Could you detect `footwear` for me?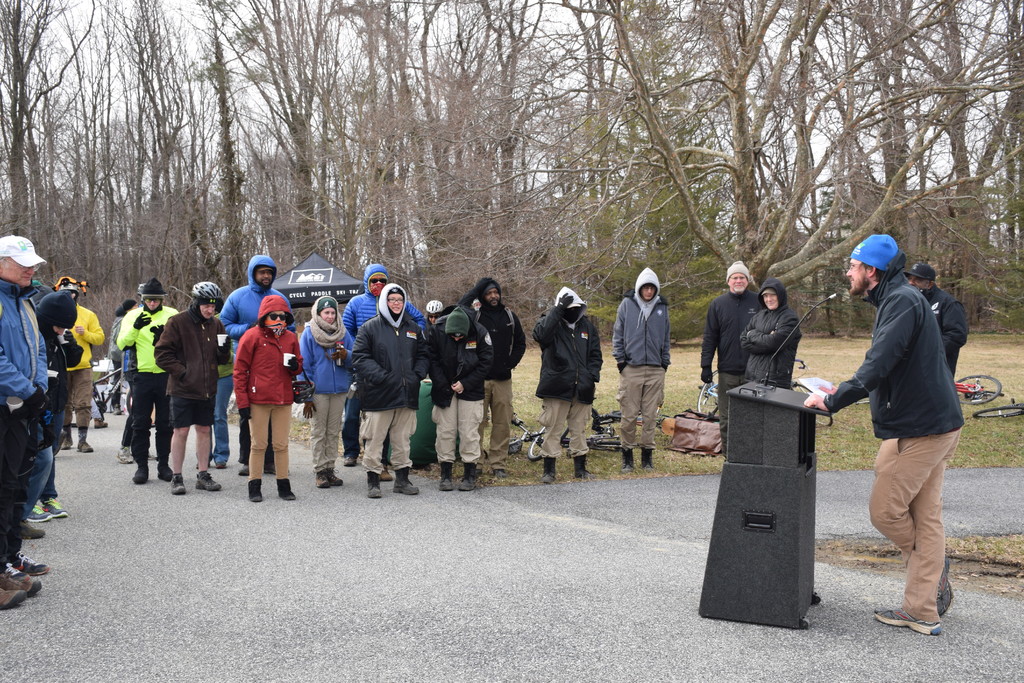
Detection result: [left=111, top=400, right=124, bottom=415].
